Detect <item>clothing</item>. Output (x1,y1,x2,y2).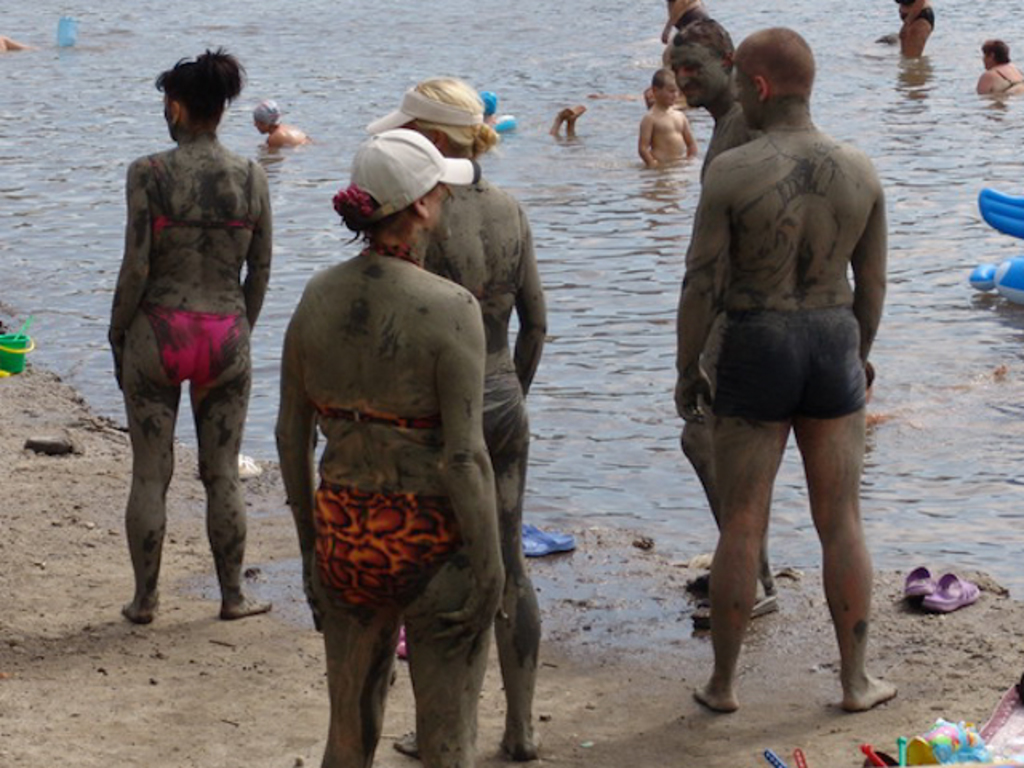
(314,398,438,430).
